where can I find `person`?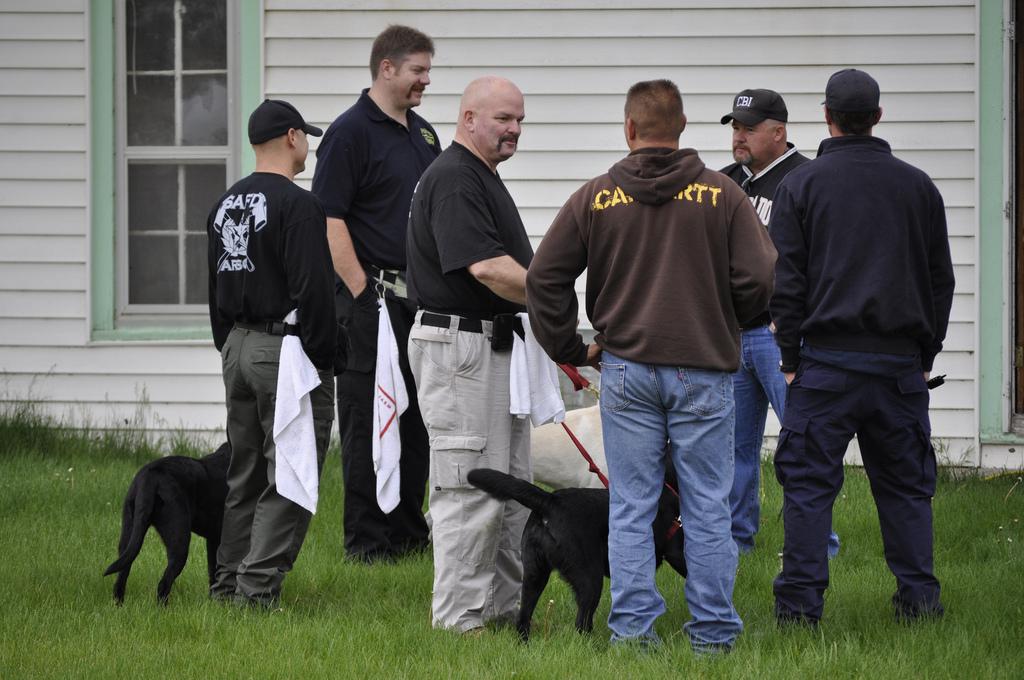
You can find it at BBox(207, 98, 333, 603).
